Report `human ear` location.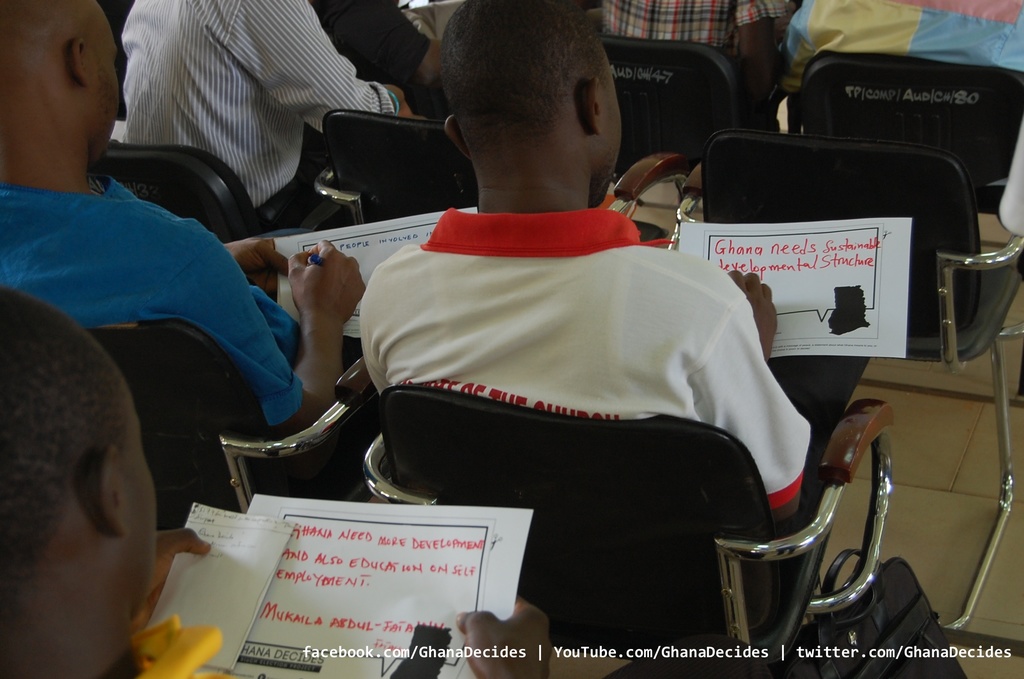
Report: 439, 117, 465, 162.
